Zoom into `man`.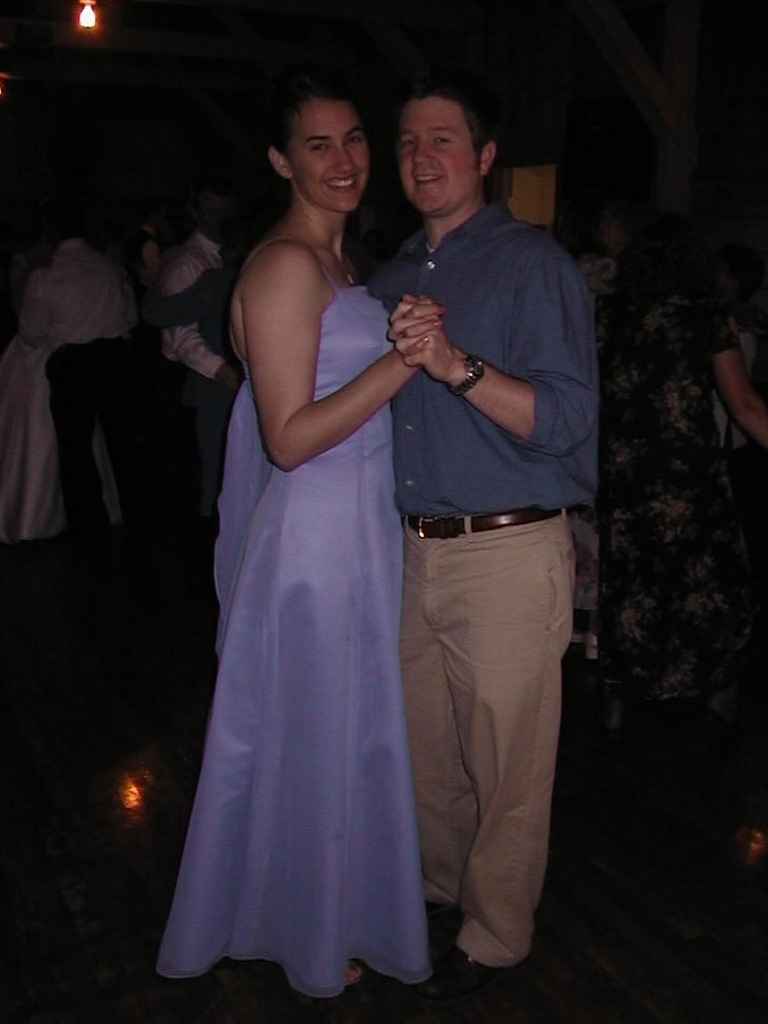
Zoom target: locate(370, 92, 607, 982).
